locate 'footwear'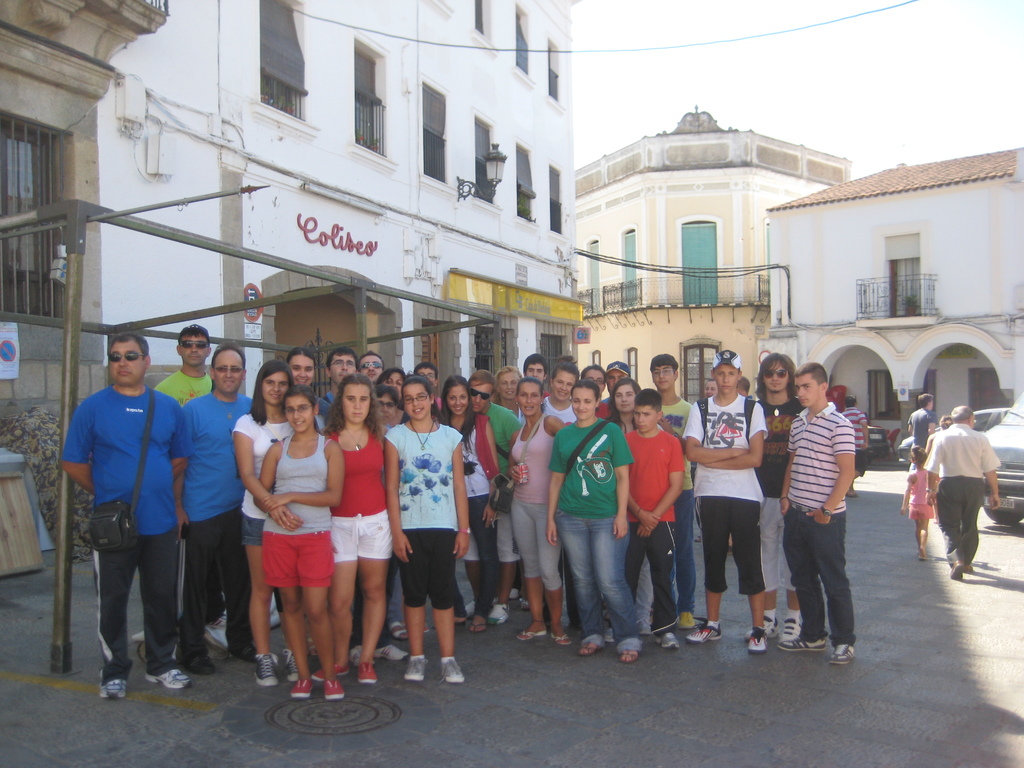
l=760, t=618, r=780, b=640
